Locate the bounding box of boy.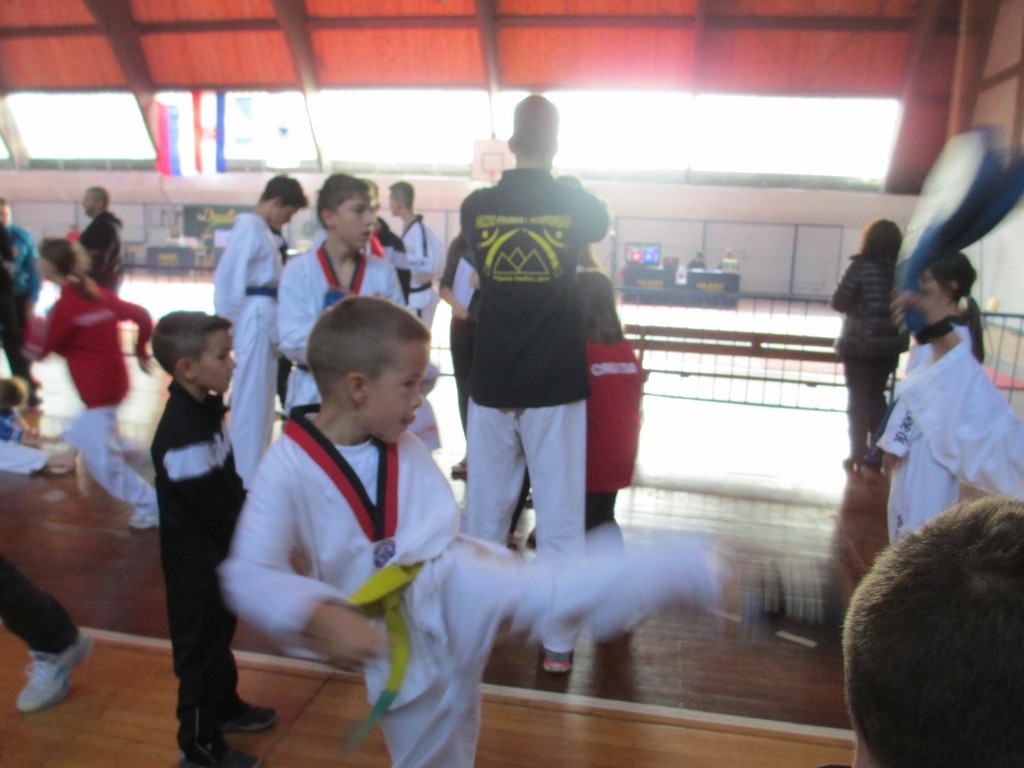
Bounding box: <region>219, 294, 851, 767</region>.
